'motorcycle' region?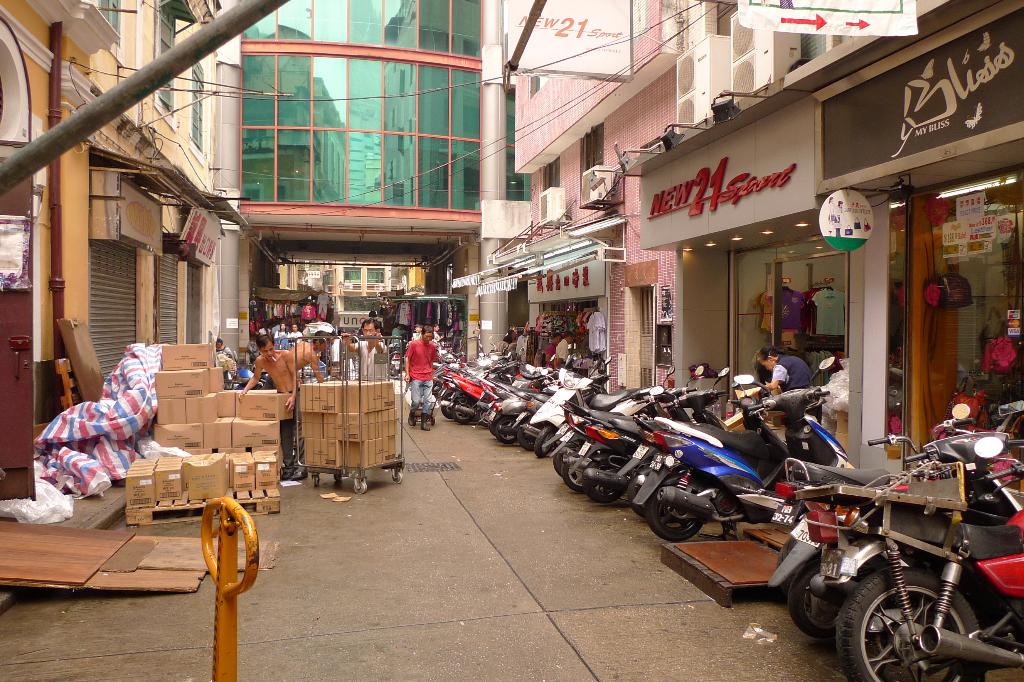
{"left": 796, "top": 450, "right": 1023, "bottom": 681}
